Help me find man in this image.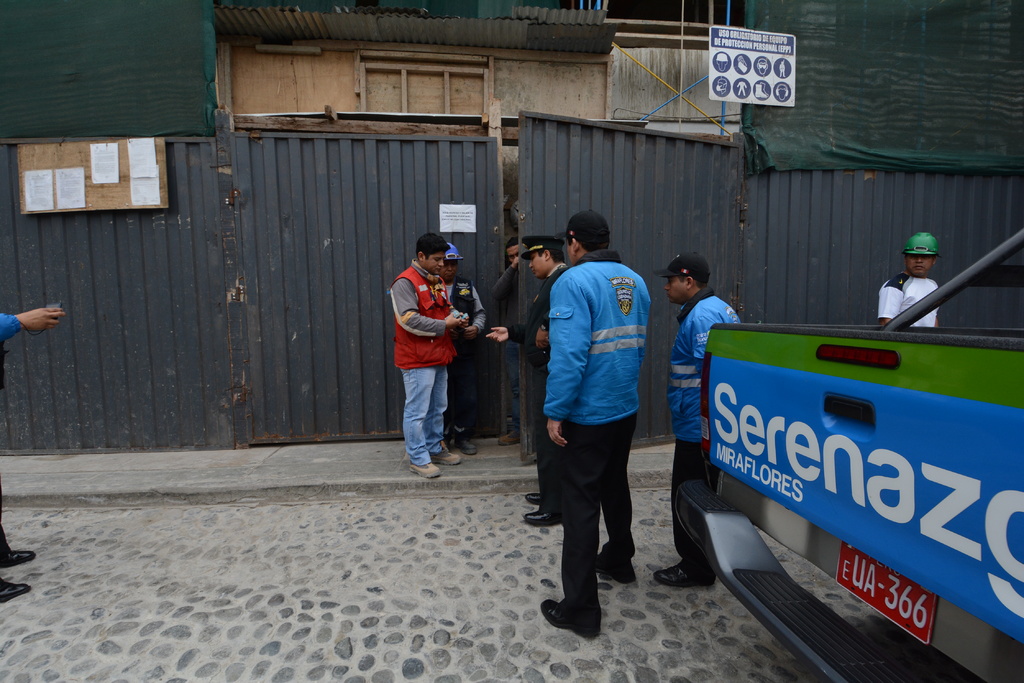
Found it: <region>654, 252, 744, 586</region>.
